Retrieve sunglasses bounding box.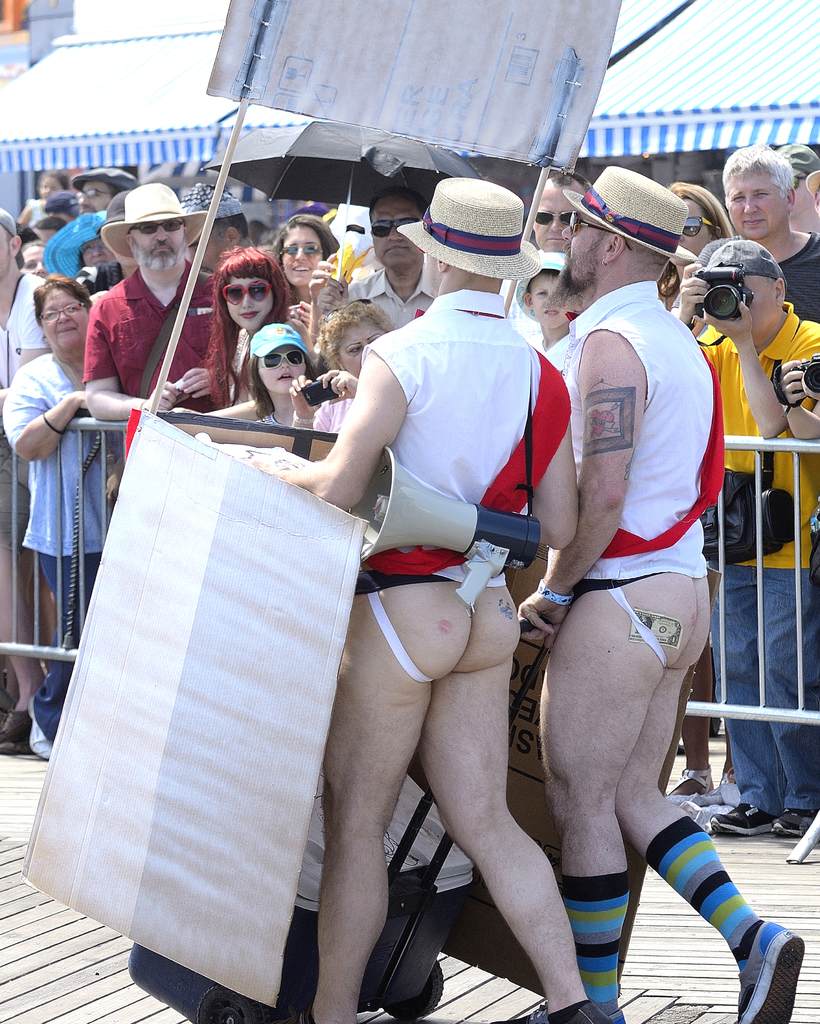
Bounding box: l=222, t=280, r=280, b=308.
